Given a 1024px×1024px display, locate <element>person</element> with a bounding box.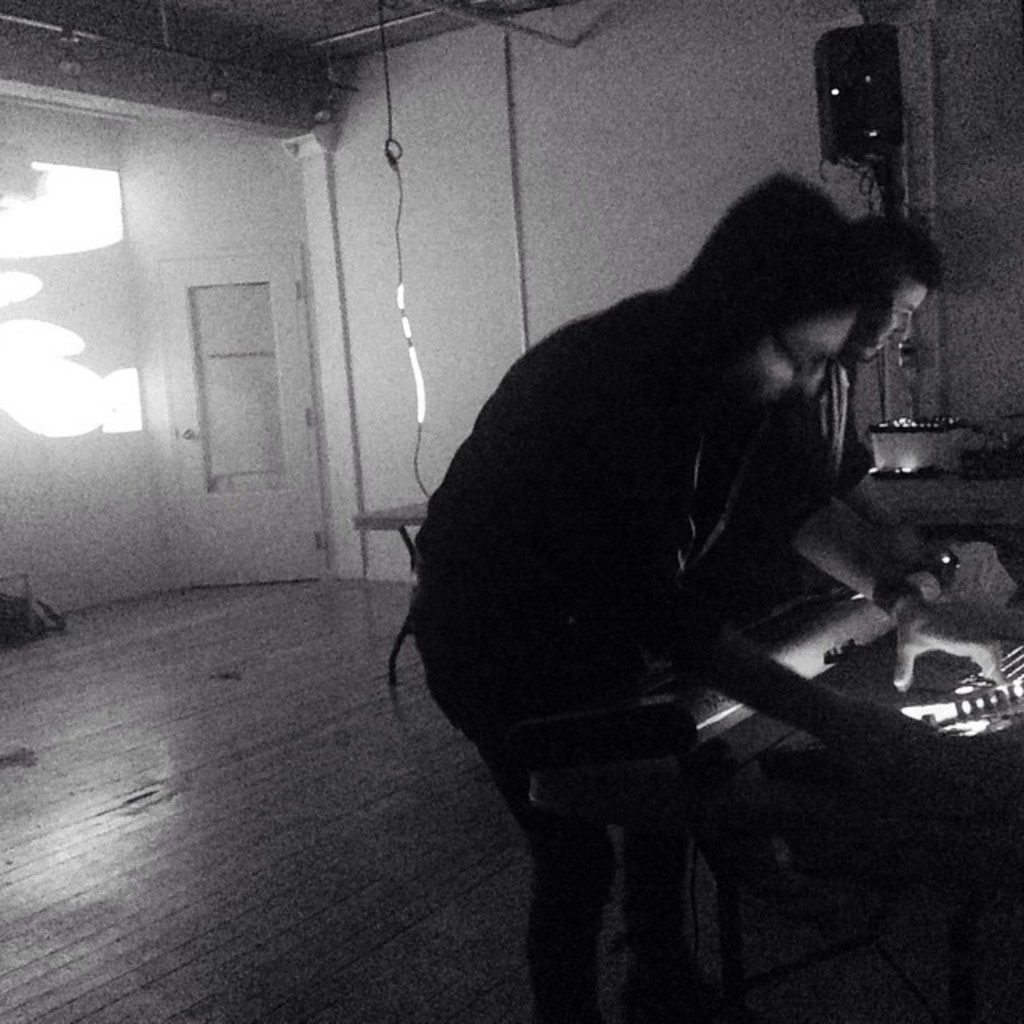
Located: box=[411, 173, 1011, 1022].
